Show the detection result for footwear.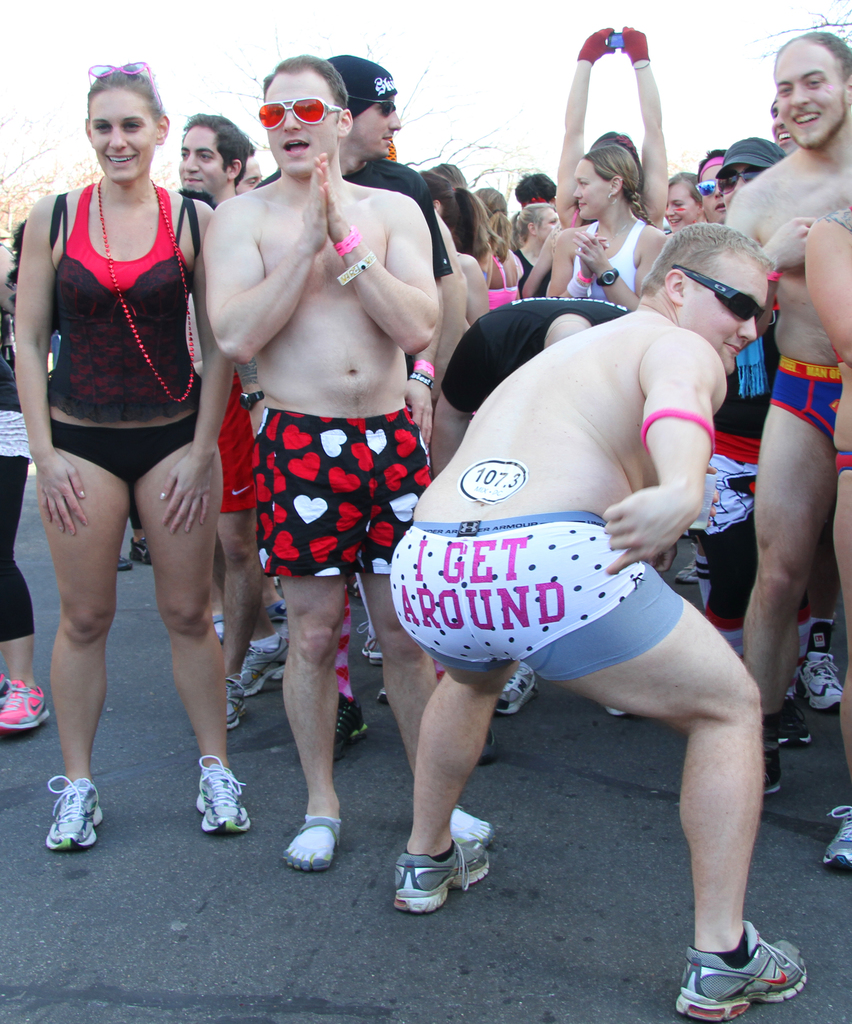
<box>496,665,534,712</box>.
